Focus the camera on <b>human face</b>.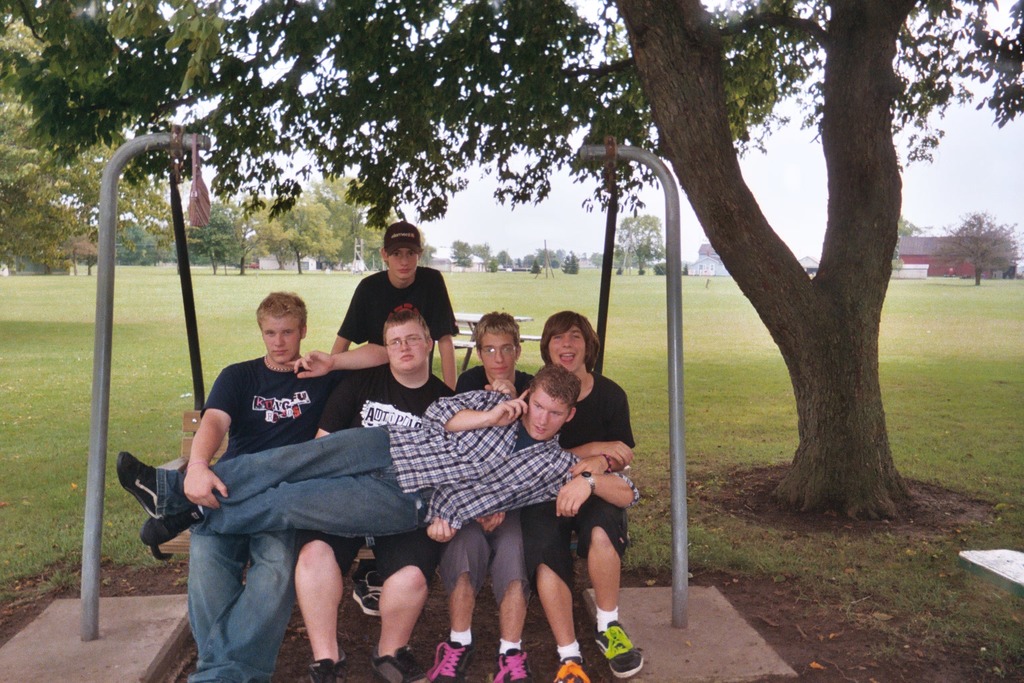
Focus region: l=259, t=316, r=297, b=358.
